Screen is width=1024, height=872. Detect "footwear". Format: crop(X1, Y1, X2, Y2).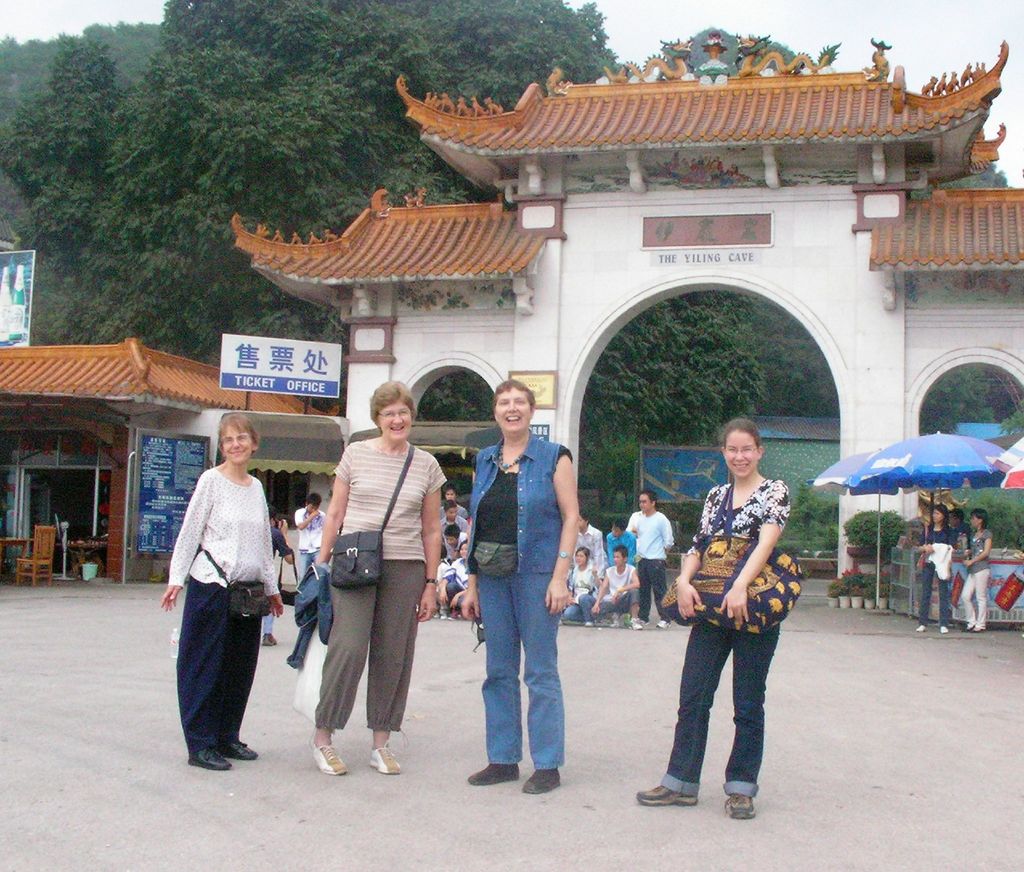
crop(636, 783, 696, 807).
